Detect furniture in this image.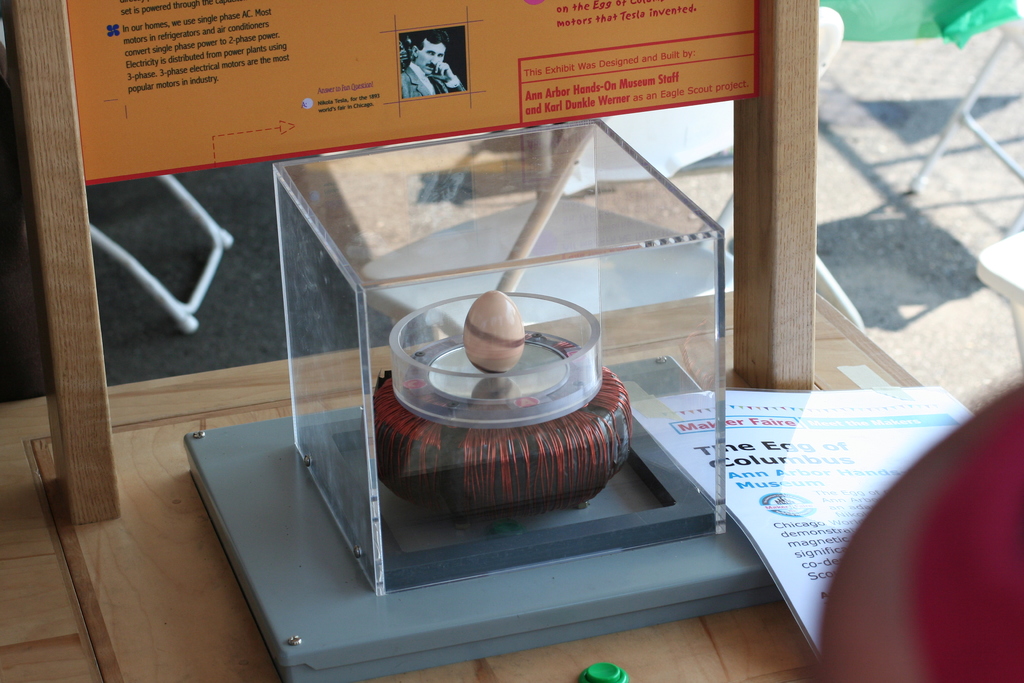
Detection: [975, 231, 1023, 373].
